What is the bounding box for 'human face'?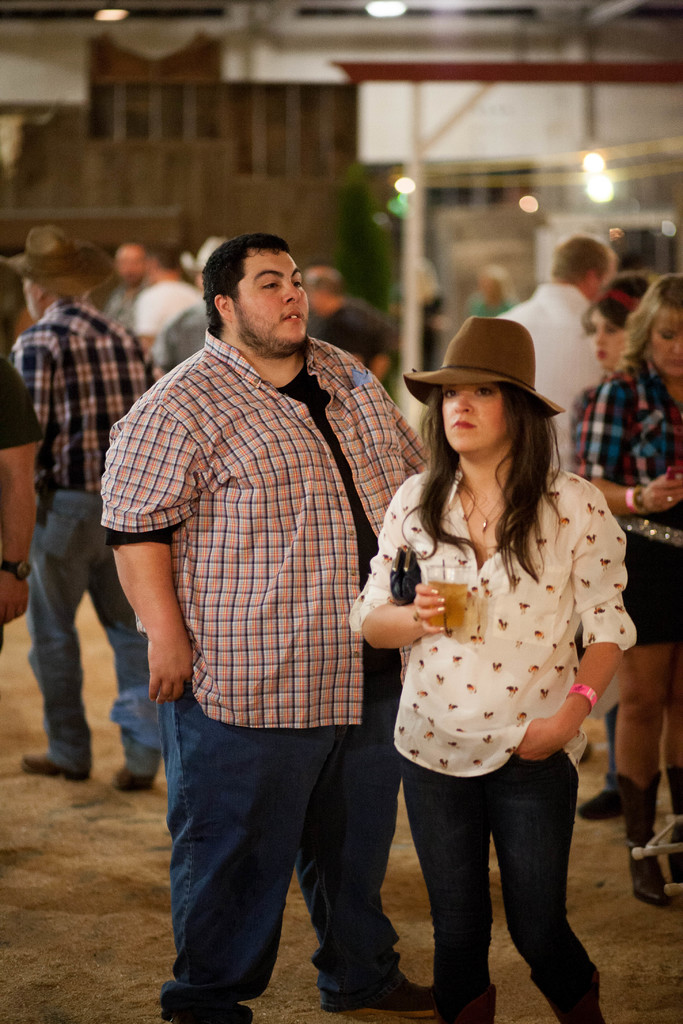
bbox=[233, 249, 309, 355].
